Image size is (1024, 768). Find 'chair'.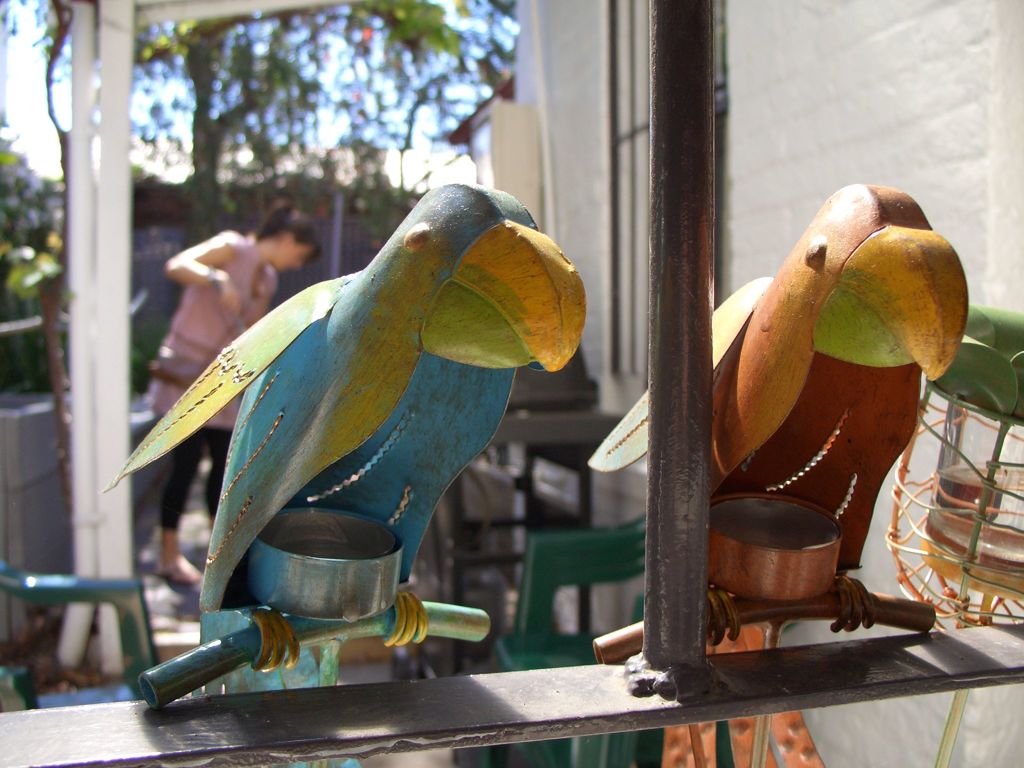
[x1=0, y1=554, x2=154, y2=712].
